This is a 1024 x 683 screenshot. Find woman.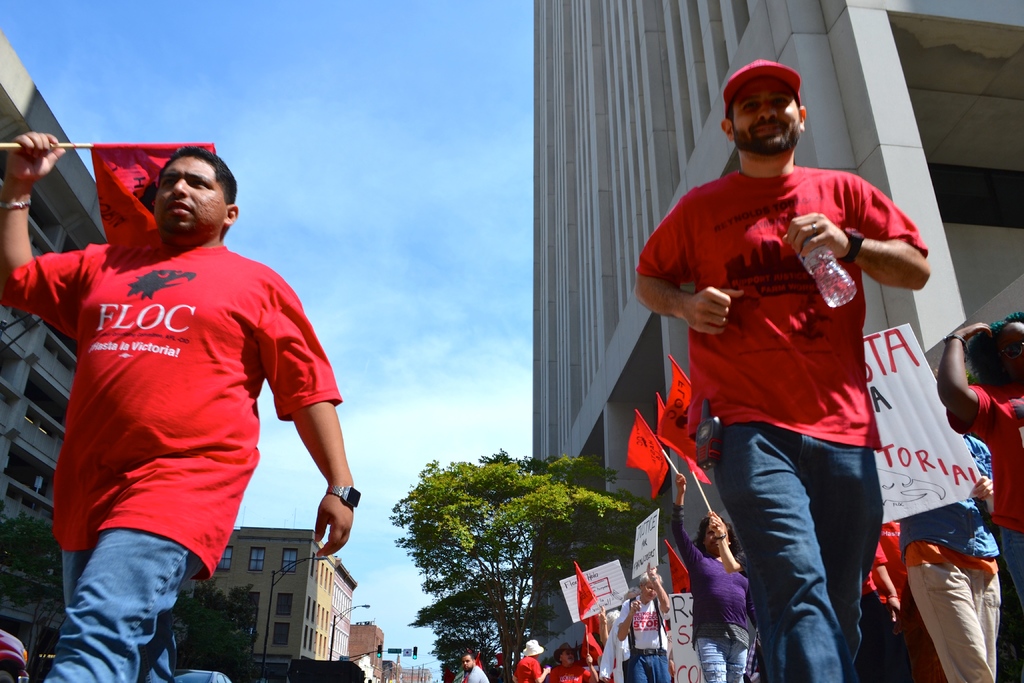
Bounding box: <box>666,467,769,682</box>.
